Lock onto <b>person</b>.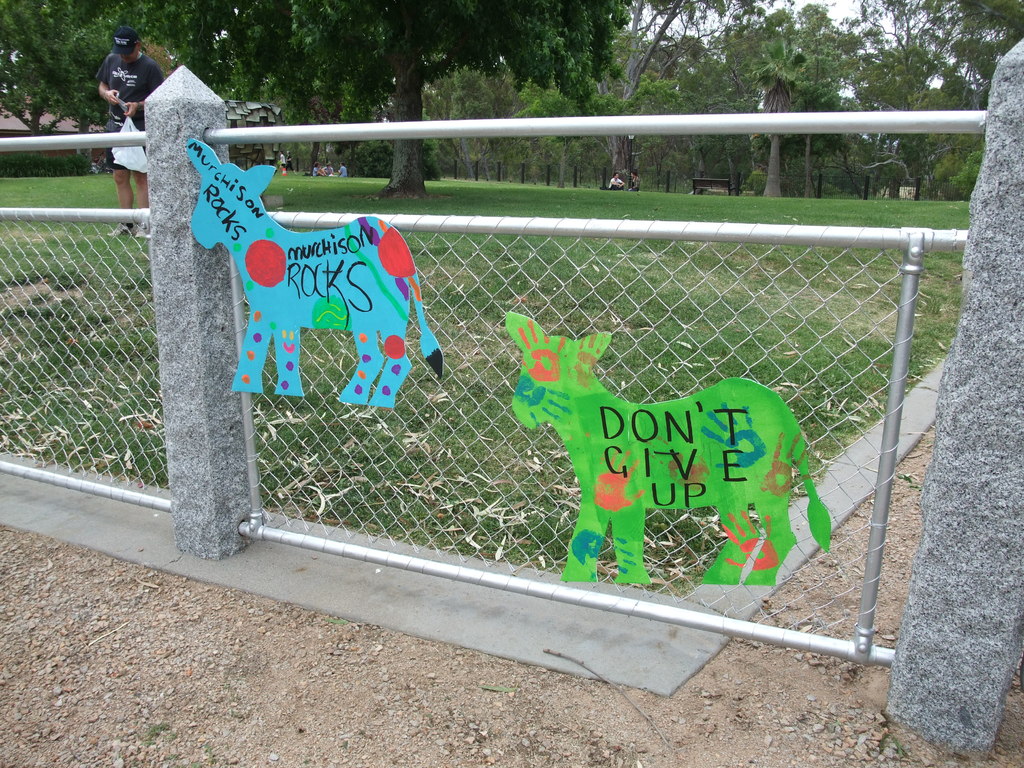
Locked: 625/172/641/190.
